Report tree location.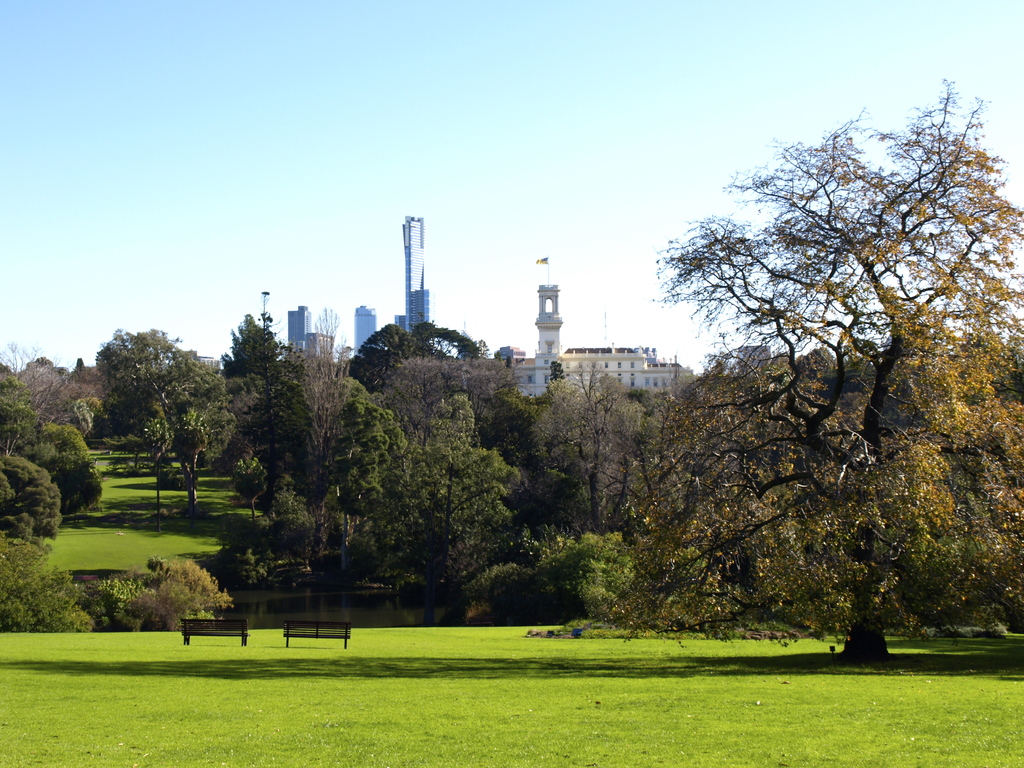
Report: {"x1": 580, "y1": 77, "x2": 1023, "y2": 669}.
